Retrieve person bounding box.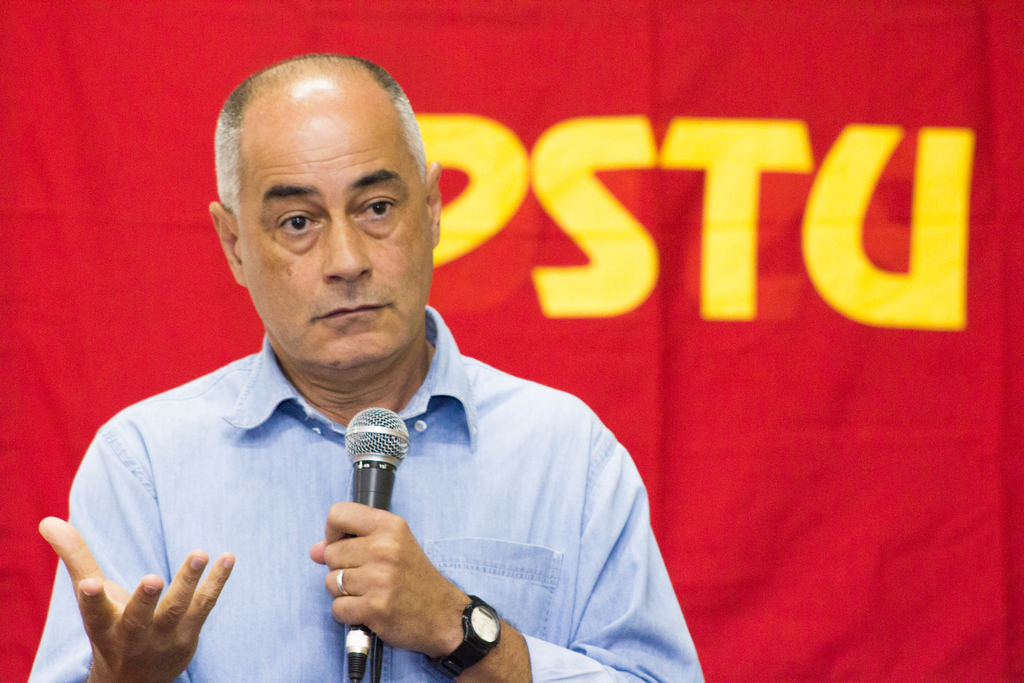
Bounding box: pyautogui.locateOnScreen(20, 53, 711, 682).
